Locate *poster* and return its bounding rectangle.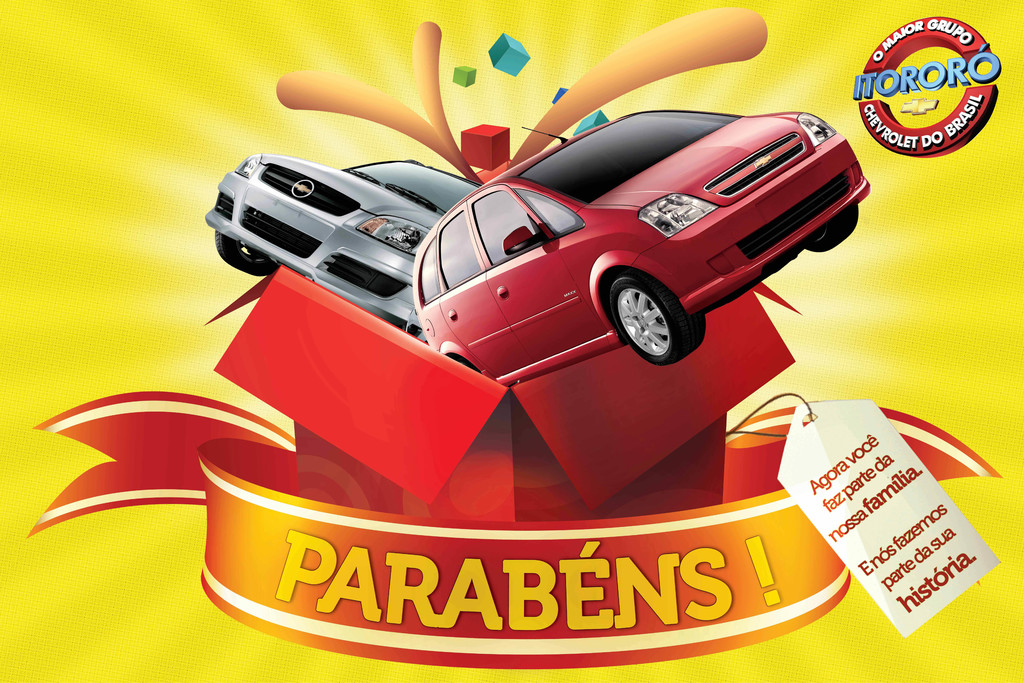
[0,0,1023,682].
